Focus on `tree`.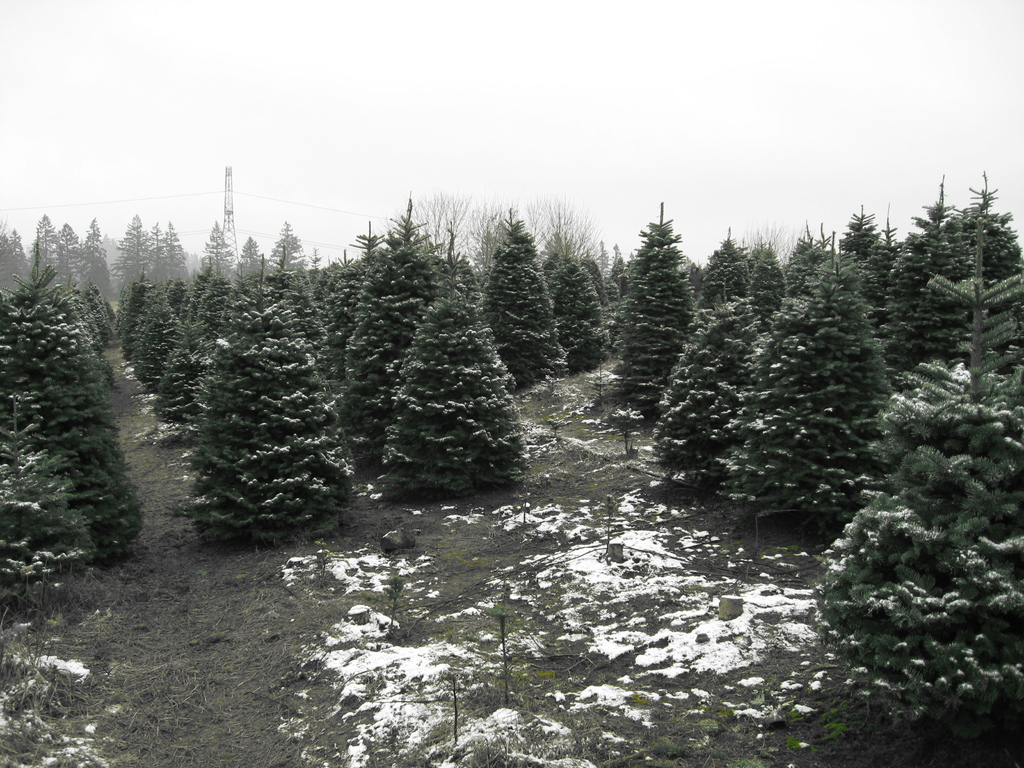
Focused at Rect(58, 222, 86, 290).
